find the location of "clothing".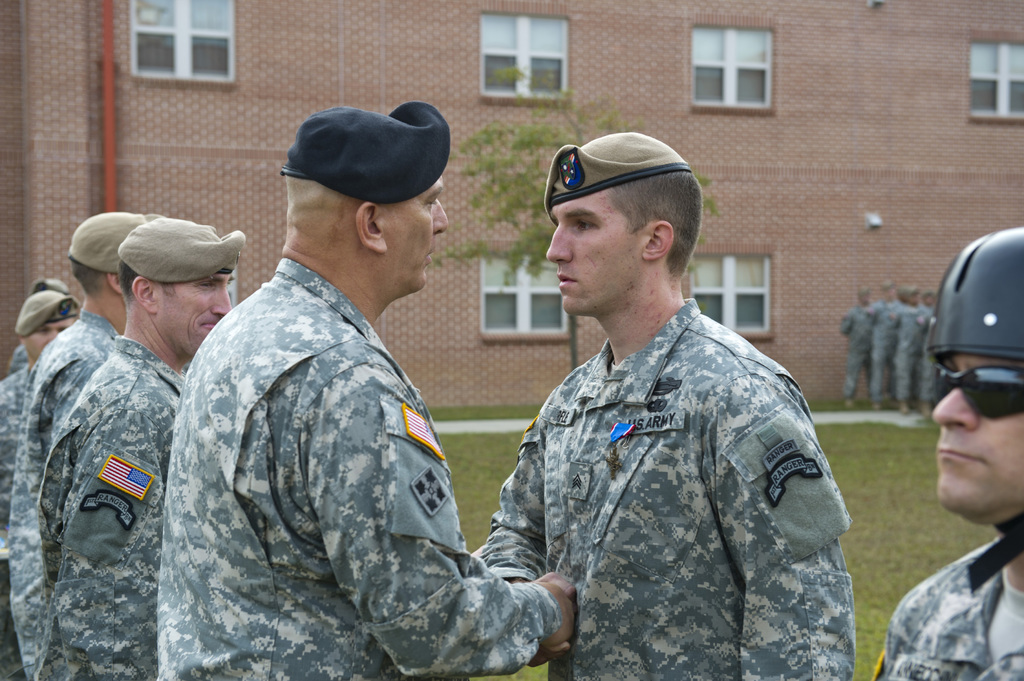
Location: 29:335:184:674.
